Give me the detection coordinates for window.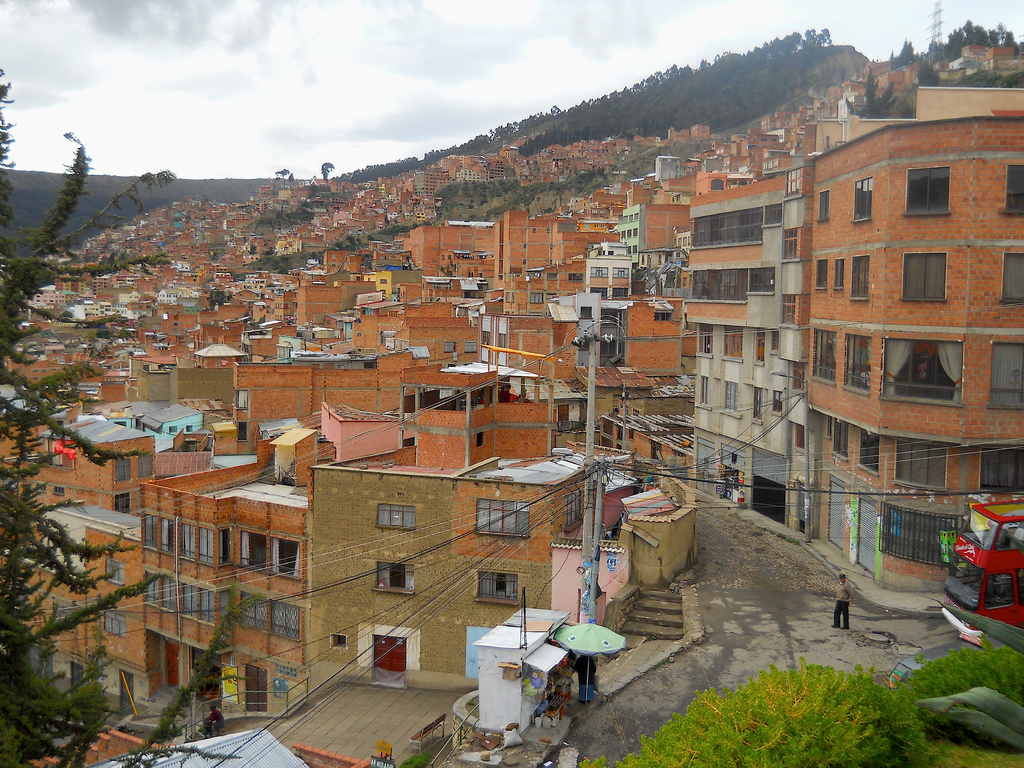
select_region(373, 565, 413, 591).
